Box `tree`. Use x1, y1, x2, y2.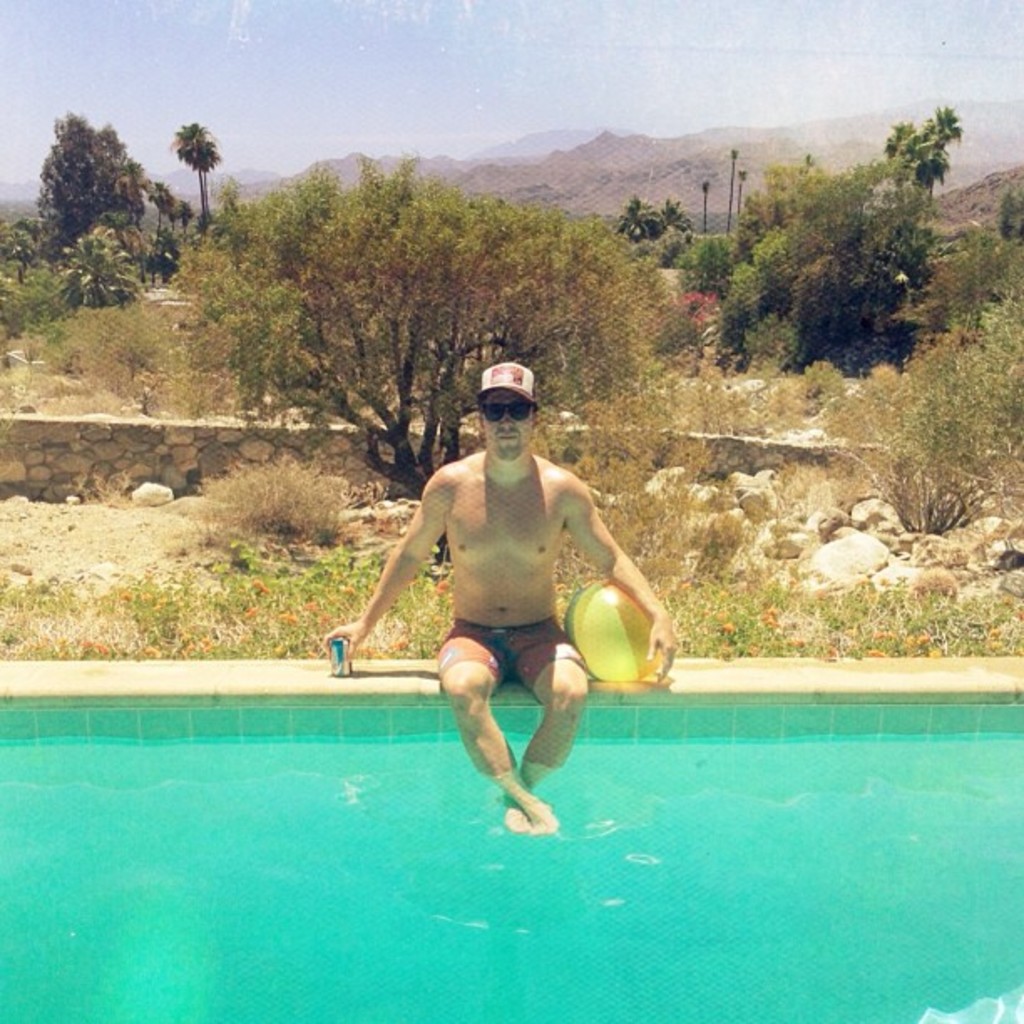
726, 146, 939, 326.
